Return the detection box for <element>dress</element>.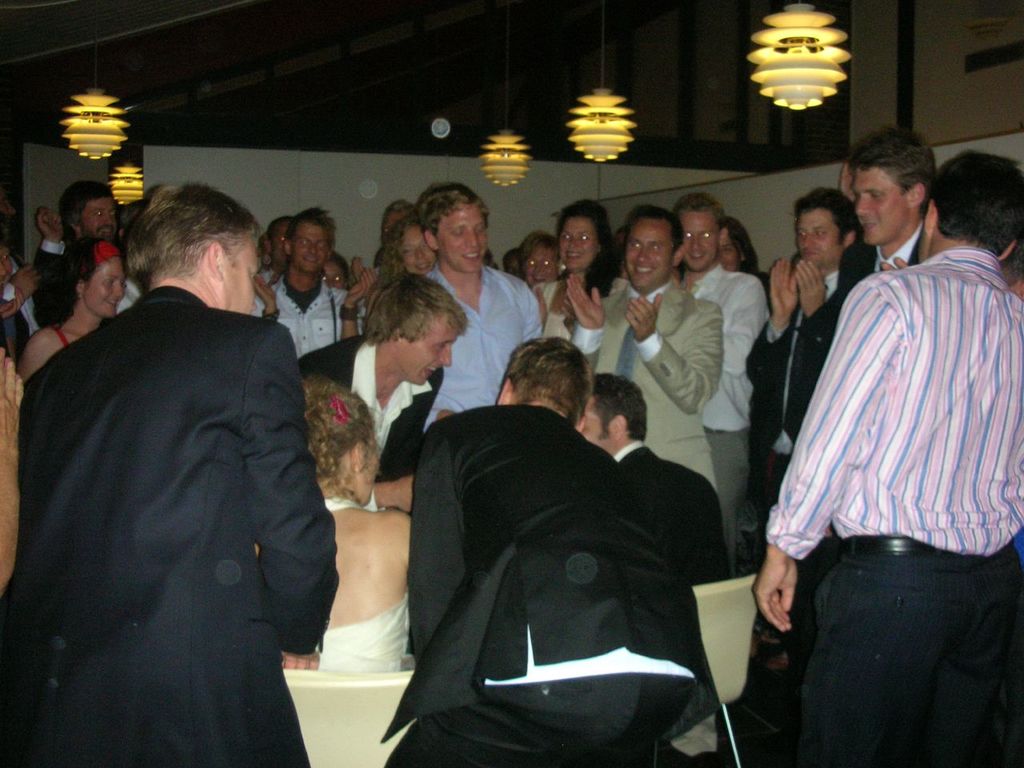
<box>316,498,413,678</box>.
